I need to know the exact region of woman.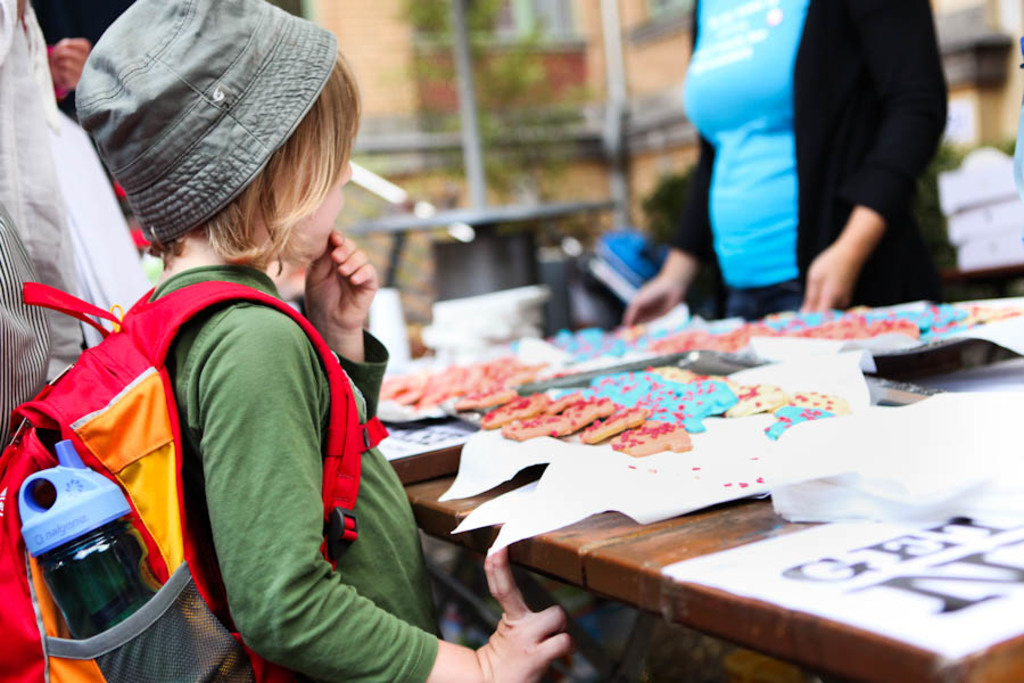
Region: pyautogui.locateOnScreen(624, 0, 951, 307).
